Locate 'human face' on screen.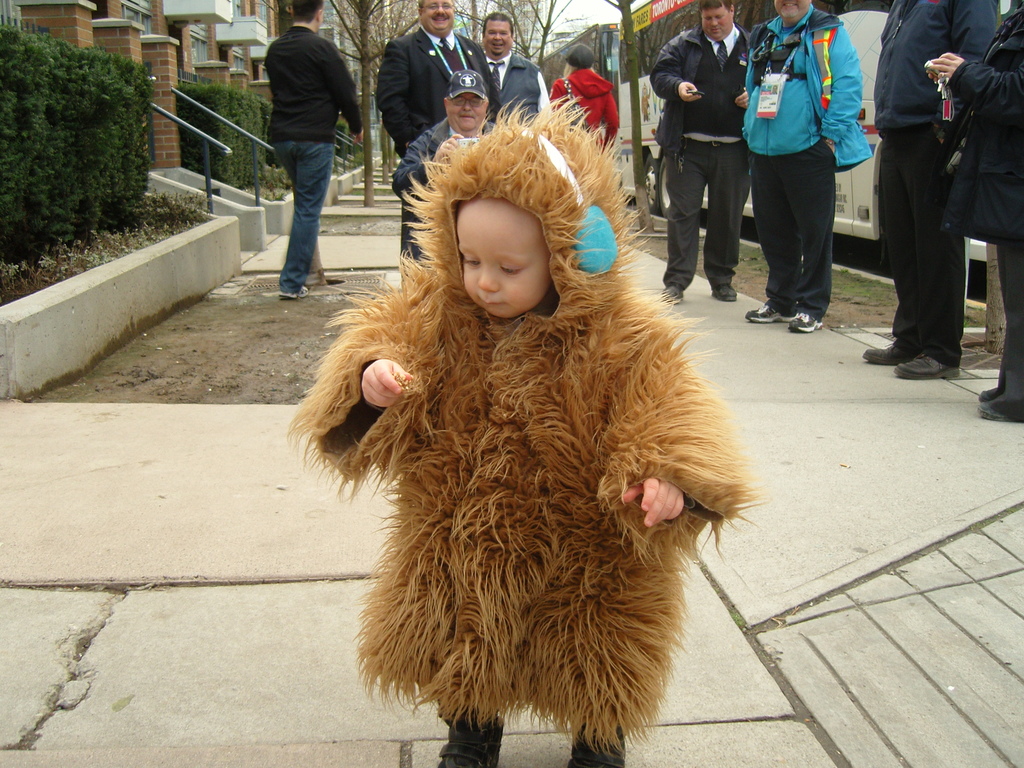
On screen at 772/0/813/23.
